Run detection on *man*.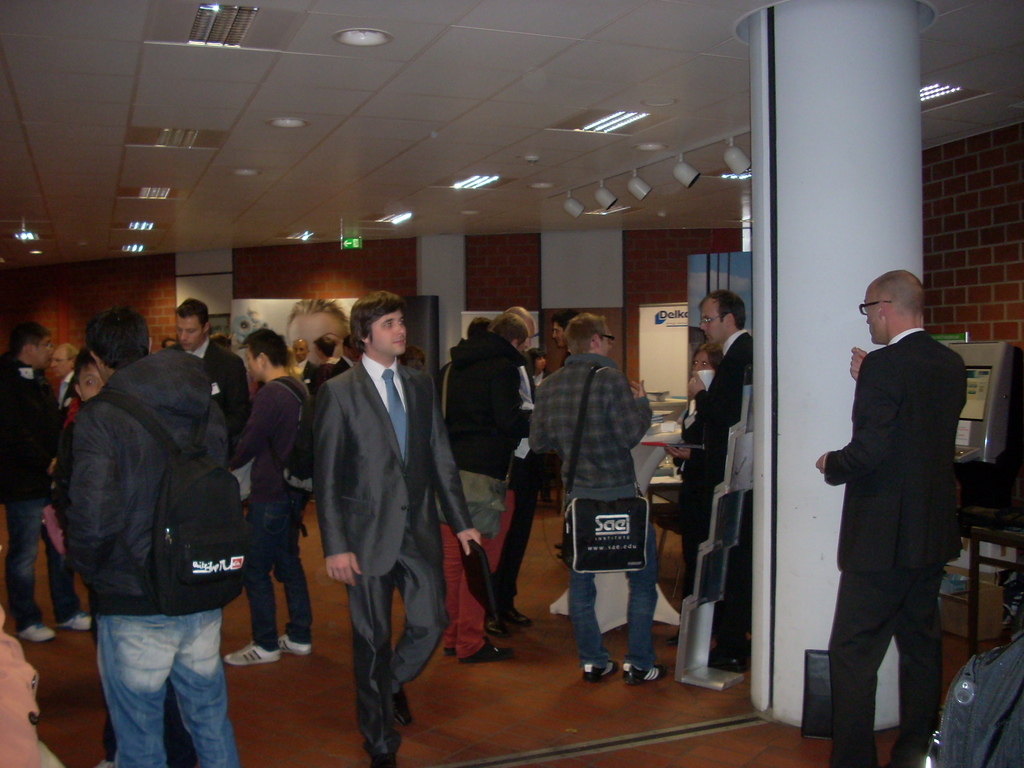
Result: crop(166, 296, 253, 456).
